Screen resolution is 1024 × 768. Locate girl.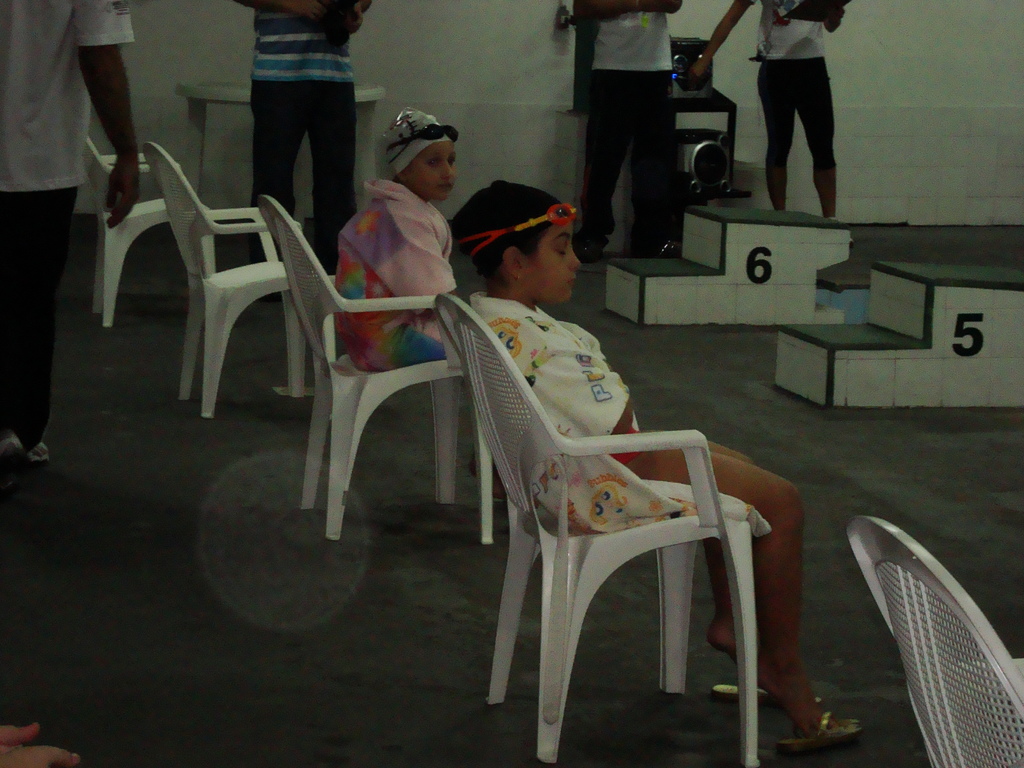
(x1=451, y1=177, x2=835, y2=730).
